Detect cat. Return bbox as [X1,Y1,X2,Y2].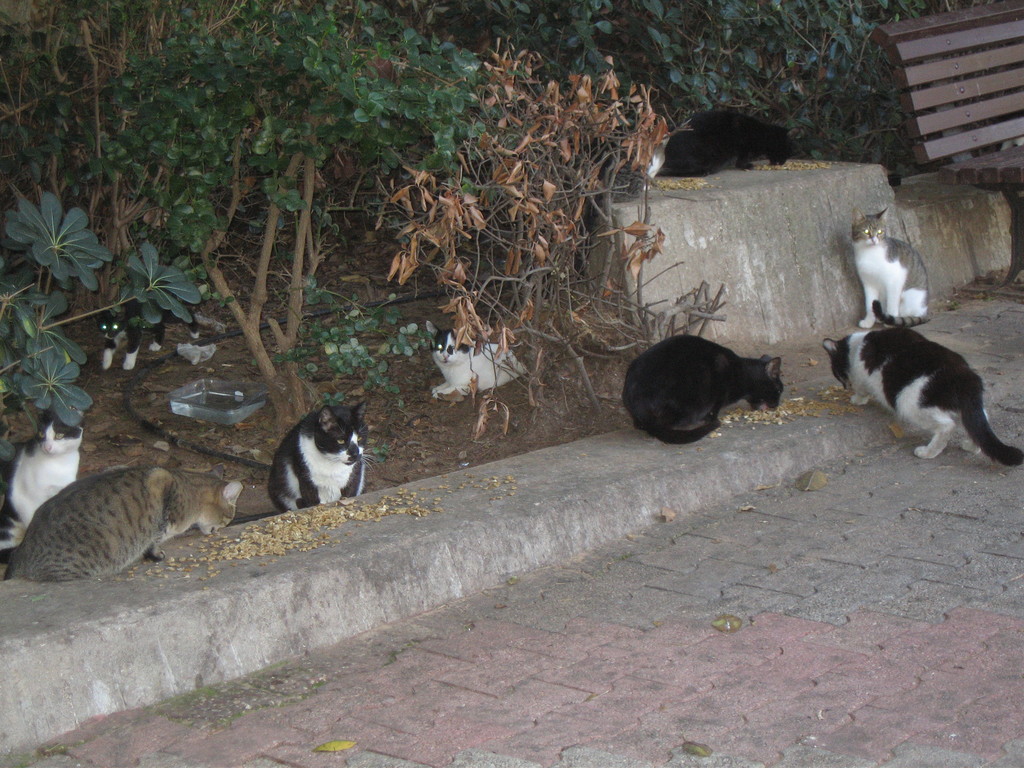
[95,307,200,371].
